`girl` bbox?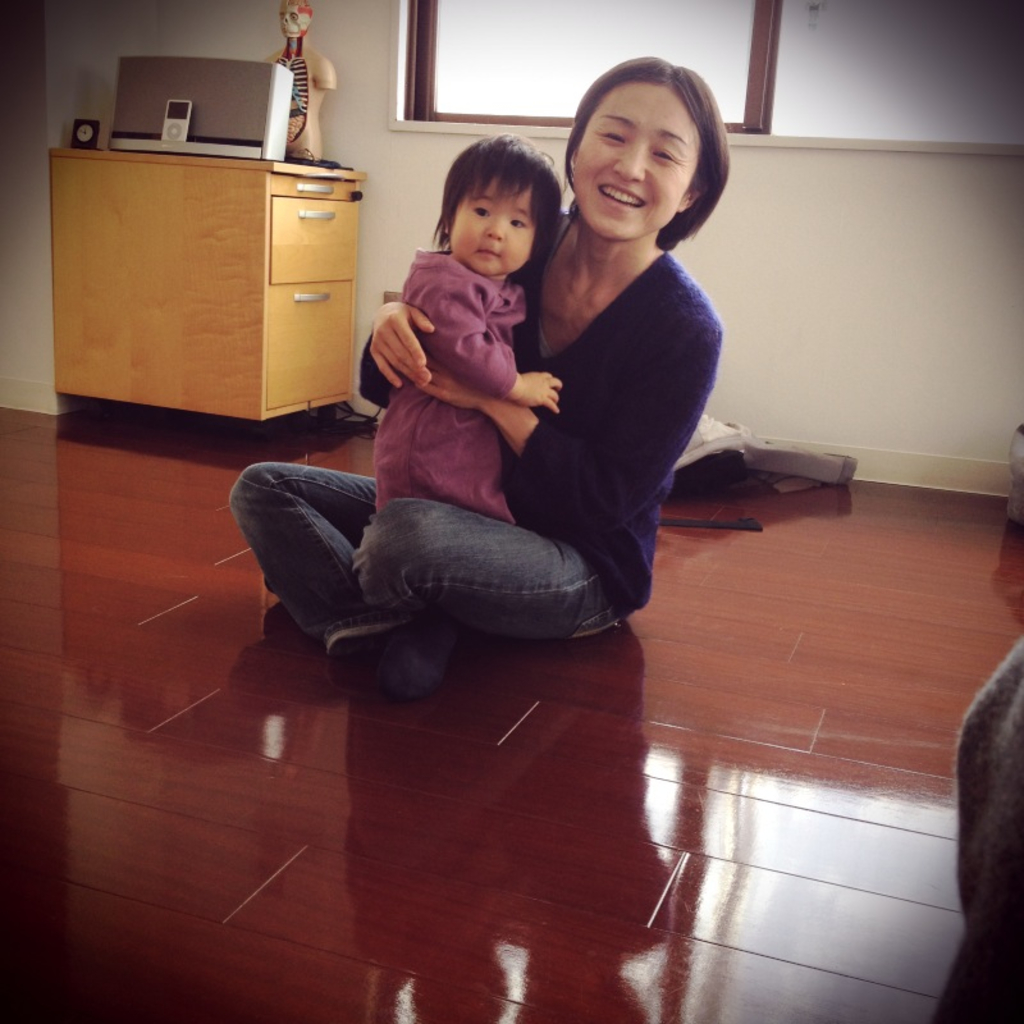
[left=365, top=123, right=567, bottom=518]
